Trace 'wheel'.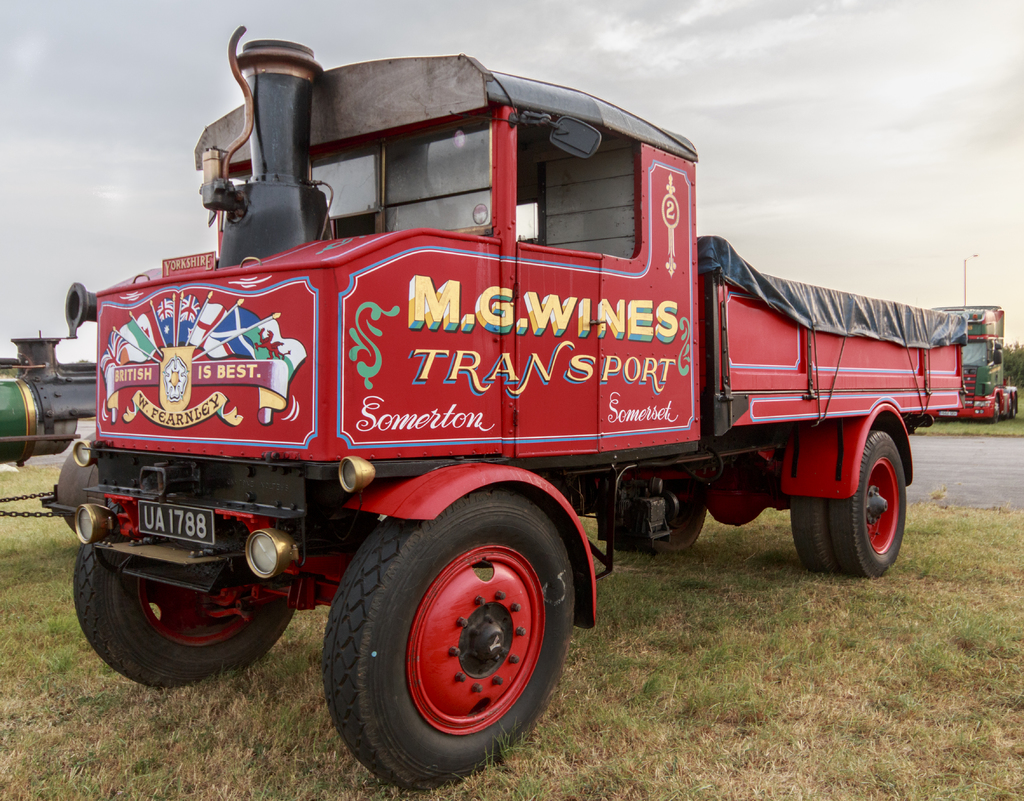
Traced to 986,389,1002,422.
